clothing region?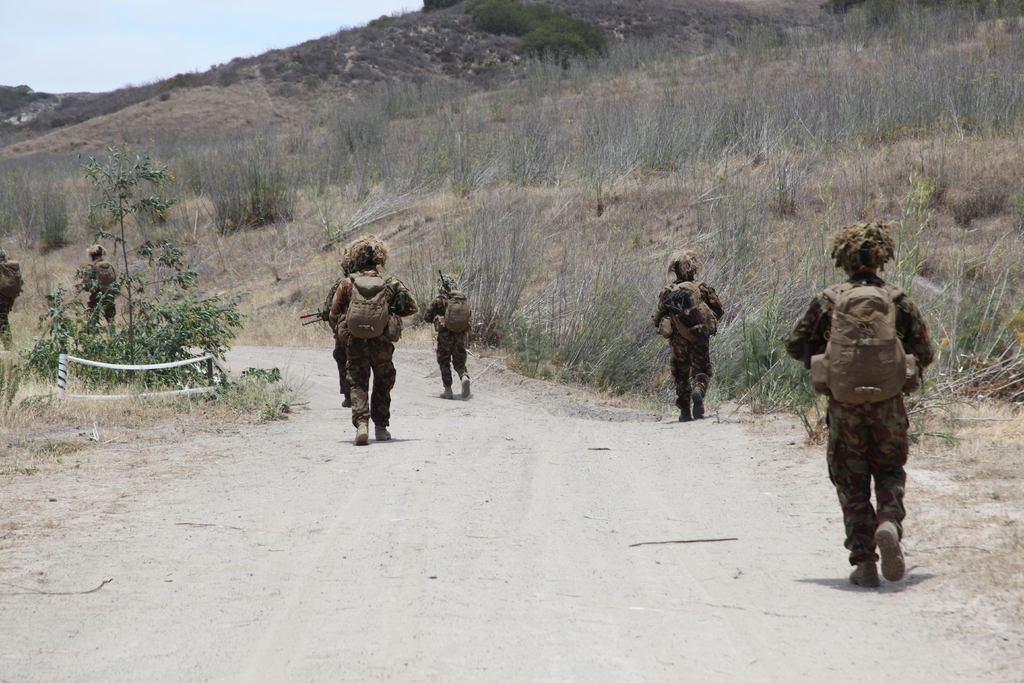
l=785, t=270, r=940, b=570
